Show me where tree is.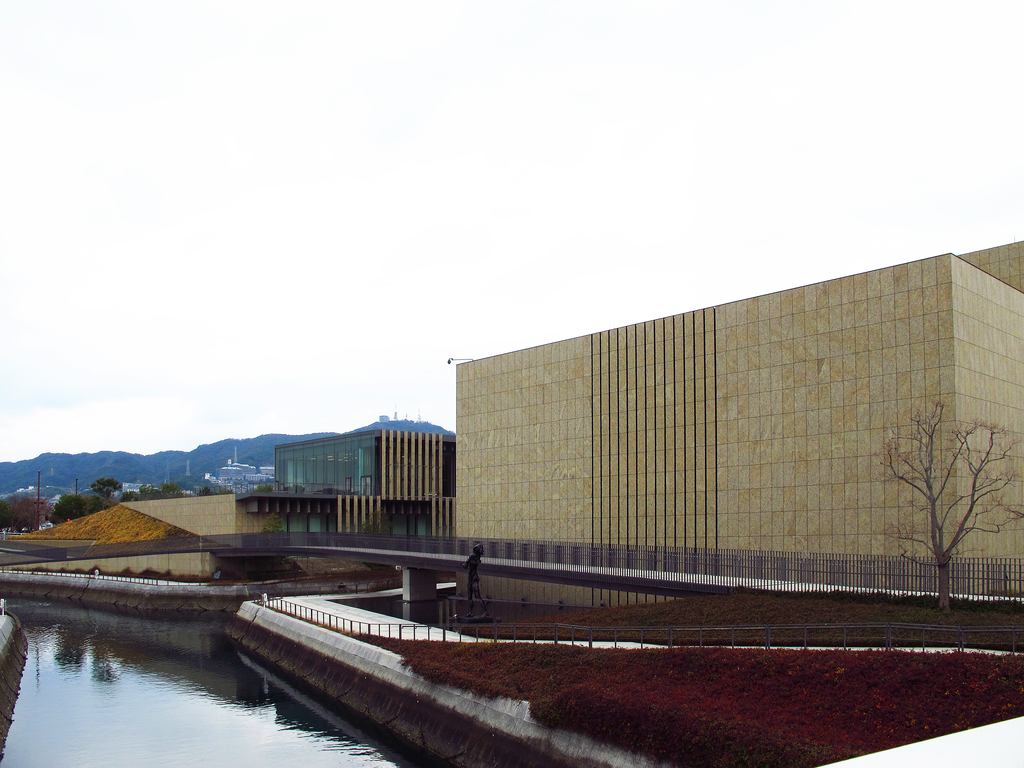
tree is at crop(356, 508, 394, 535).
